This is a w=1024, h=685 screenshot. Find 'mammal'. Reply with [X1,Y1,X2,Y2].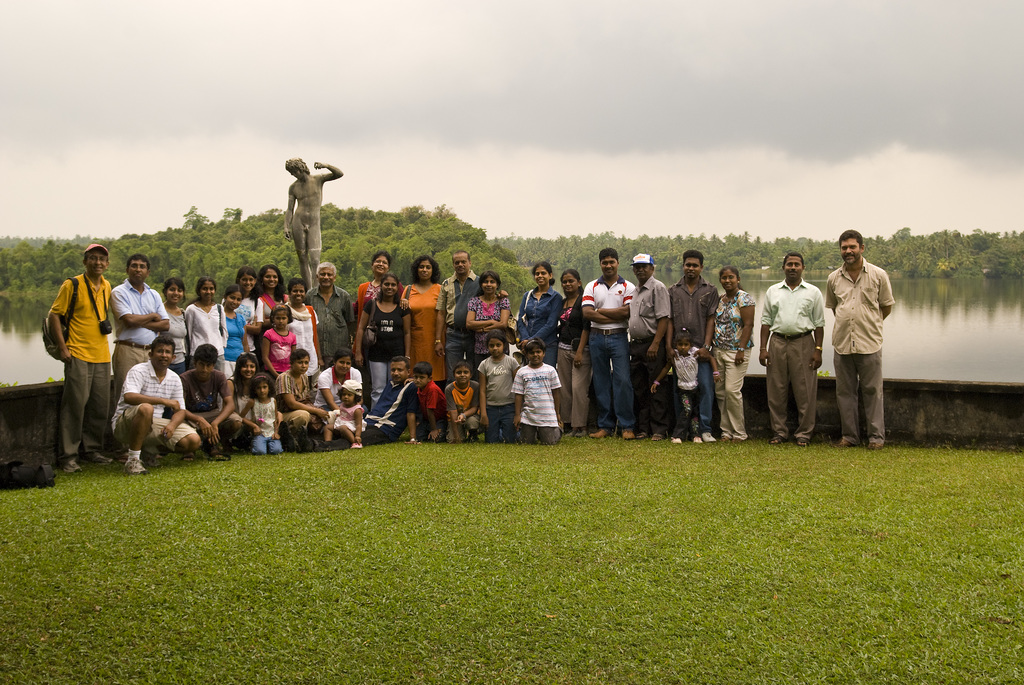
[180,350,241,460].
